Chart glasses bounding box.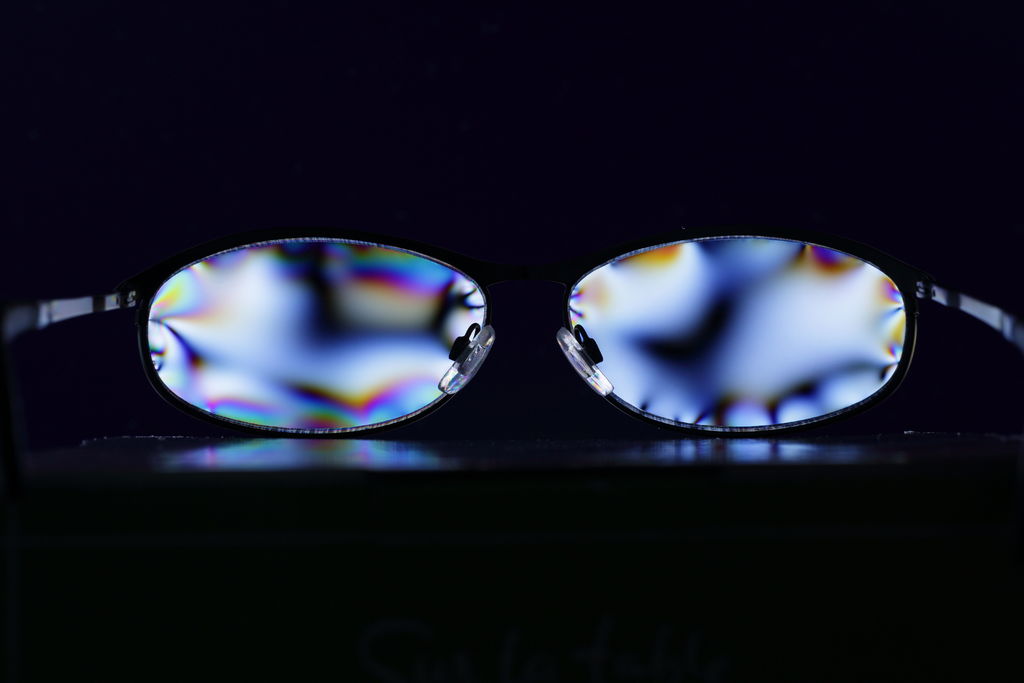
Charted: box=[76, 172, 979, 444].
